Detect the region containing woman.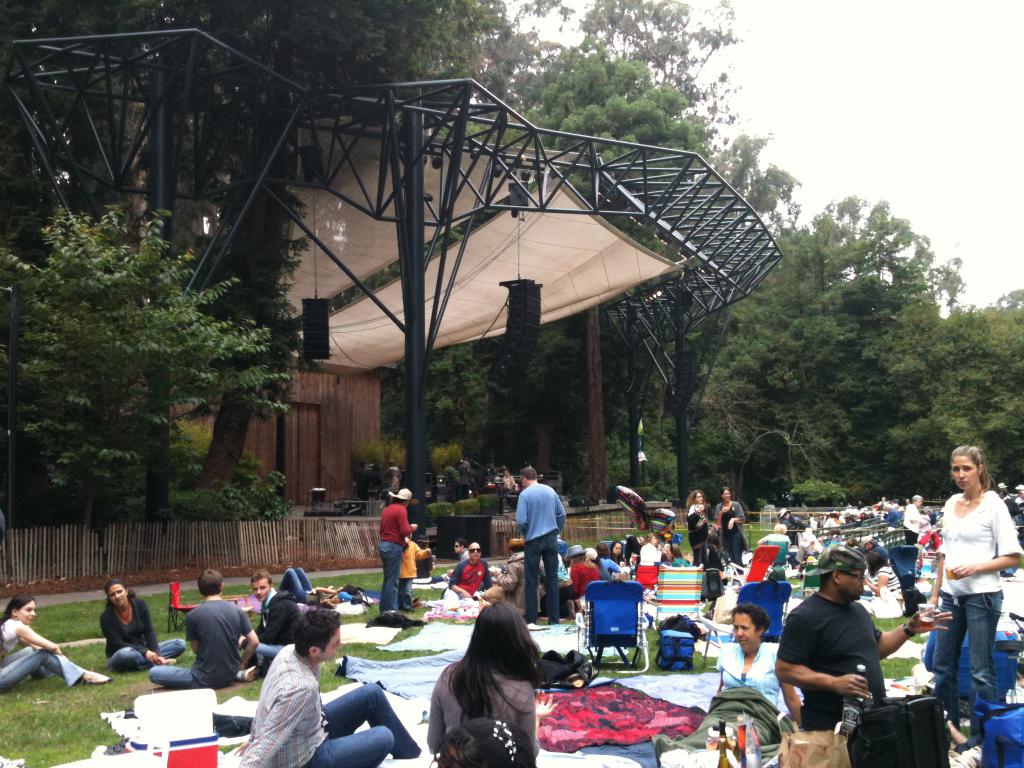
pyautogui.locateOnScreen(415, 602, 562, 760).
